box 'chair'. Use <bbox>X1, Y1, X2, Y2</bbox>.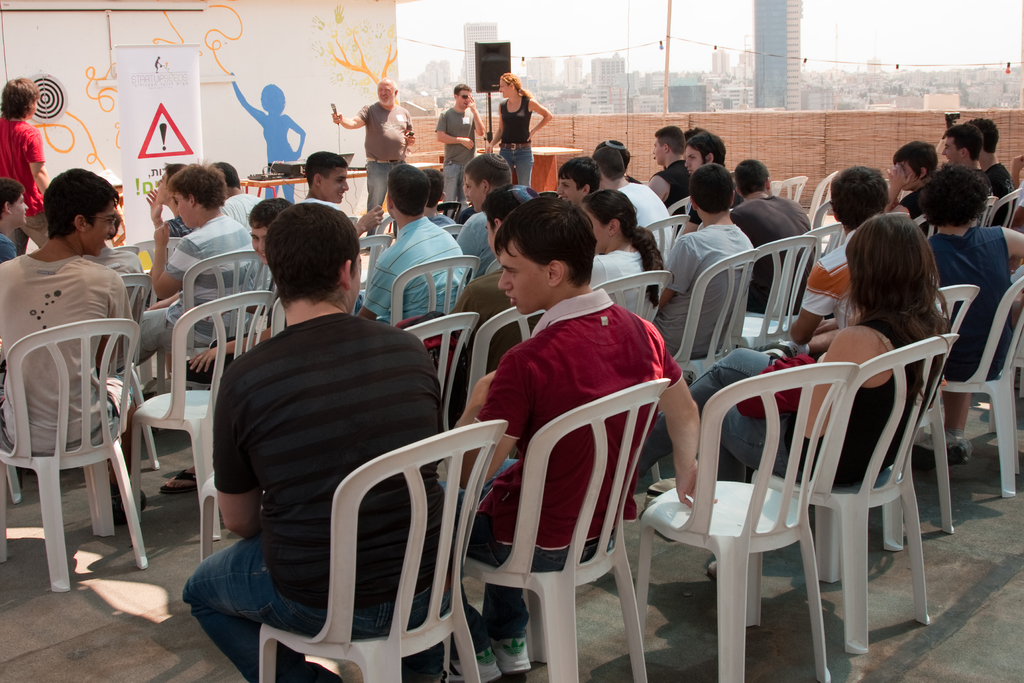
<bbox>596, 269, 669, 331</bbox>.
